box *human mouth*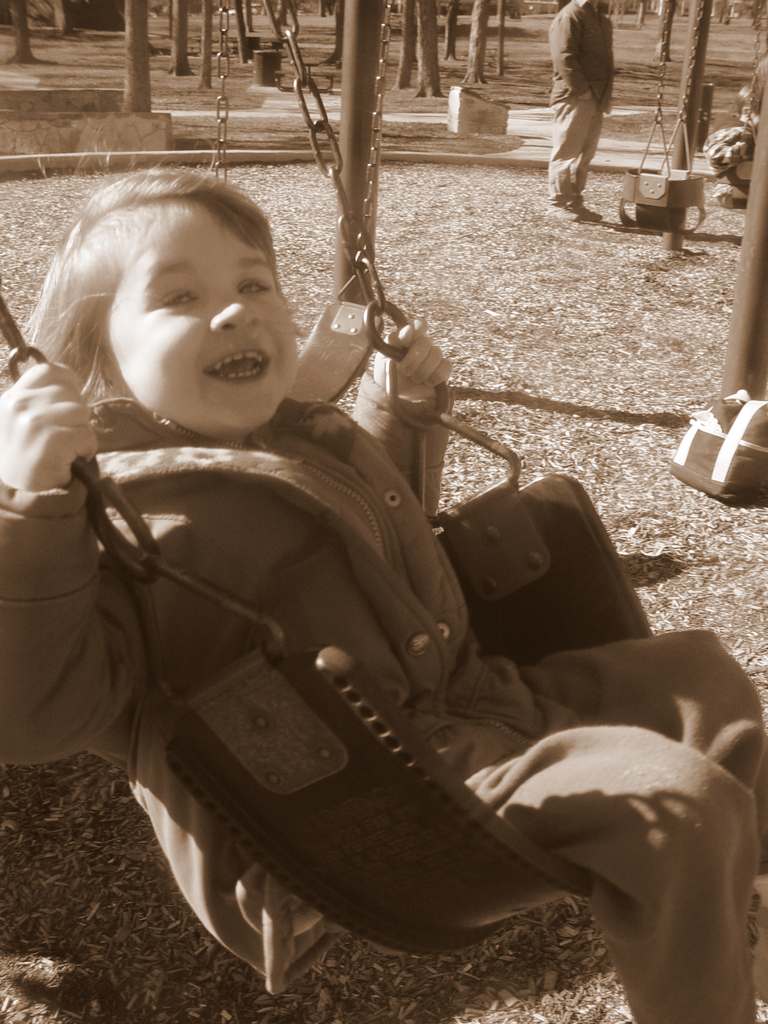
{"left": 200, "top": 340, "right": 278, "bottom": 389}
